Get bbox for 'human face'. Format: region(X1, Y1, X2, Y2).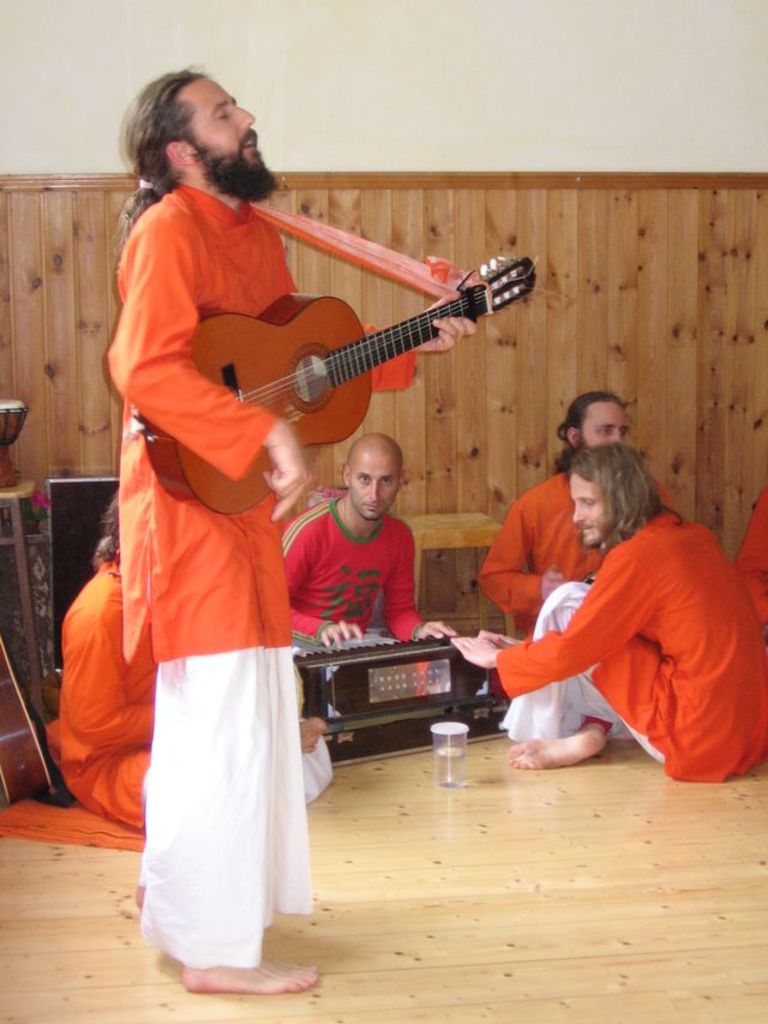
region(349, 444, 403, 515).
